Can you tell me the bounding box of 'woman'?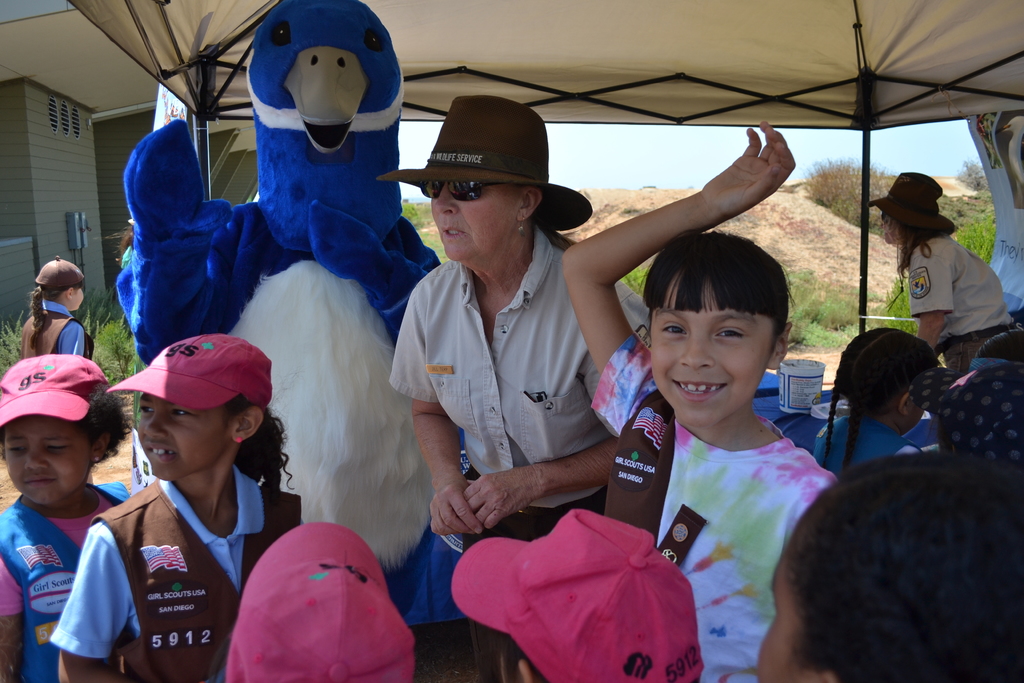
<box>863,172,1012,388</box>.
